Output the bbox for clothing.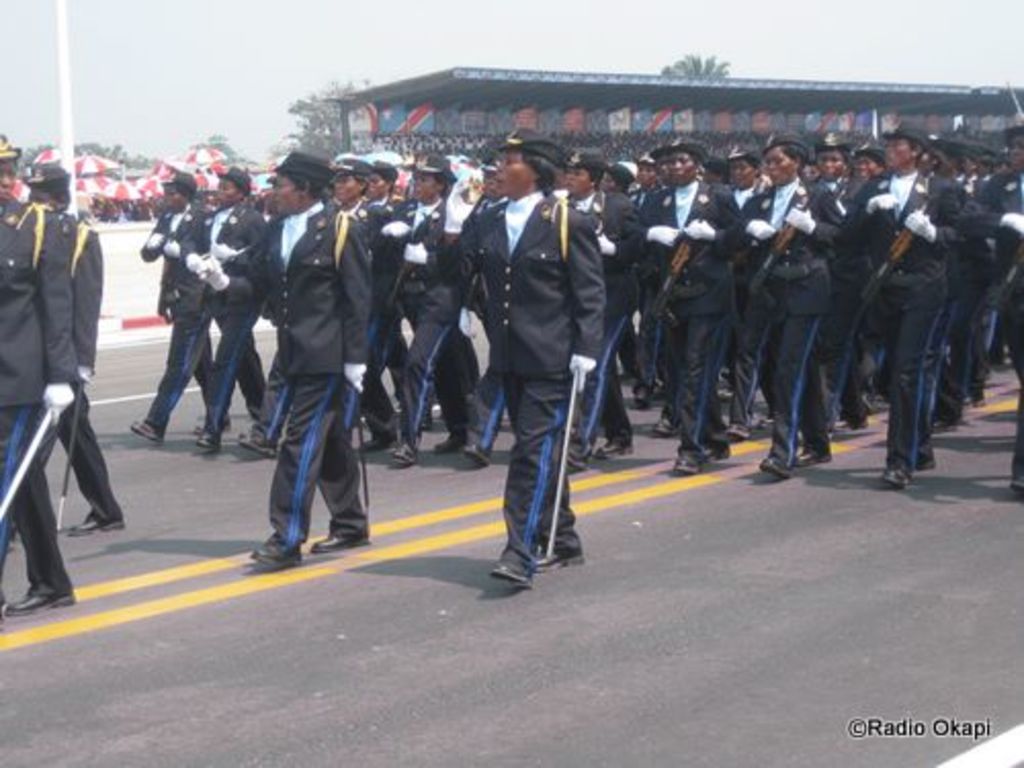
(147, 213, 219, 432).
